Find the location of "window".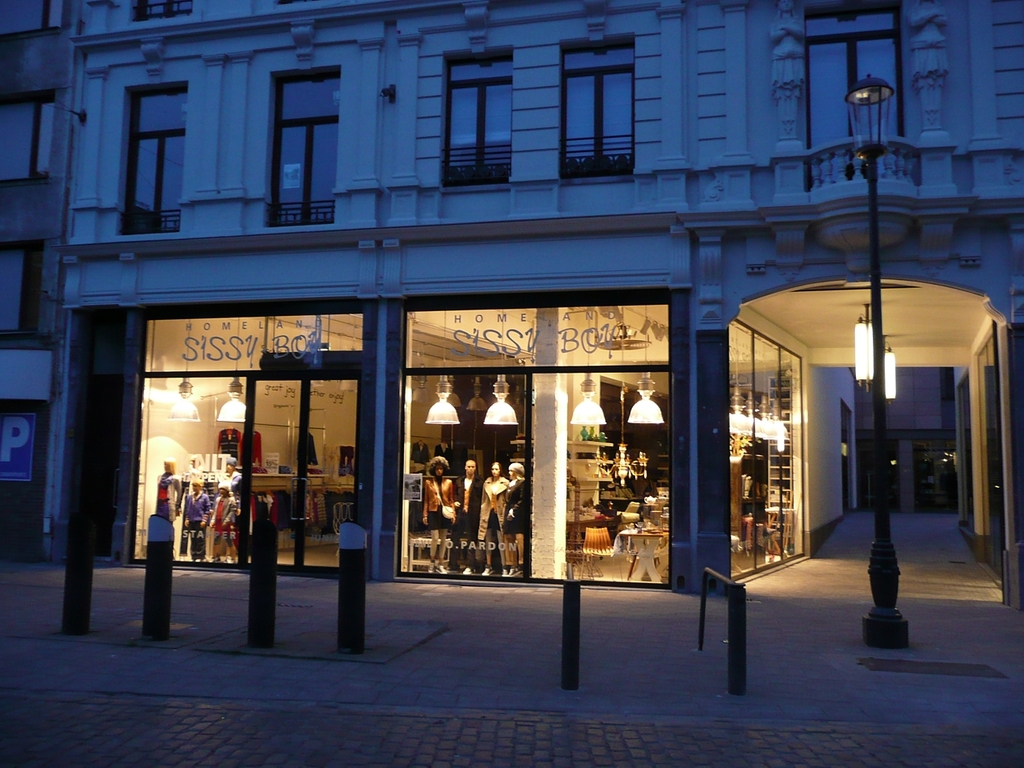
Location: bbox=(131, 2, 193, 22).
